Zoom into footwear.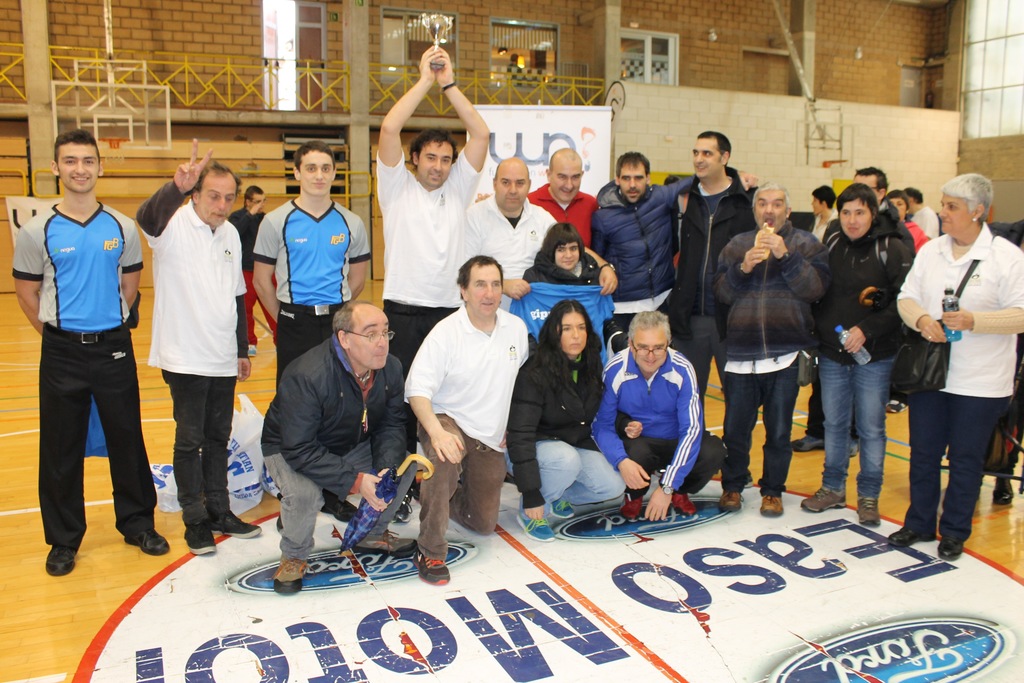
Zoom target: bbox=(987, 465, 1017, 506).
